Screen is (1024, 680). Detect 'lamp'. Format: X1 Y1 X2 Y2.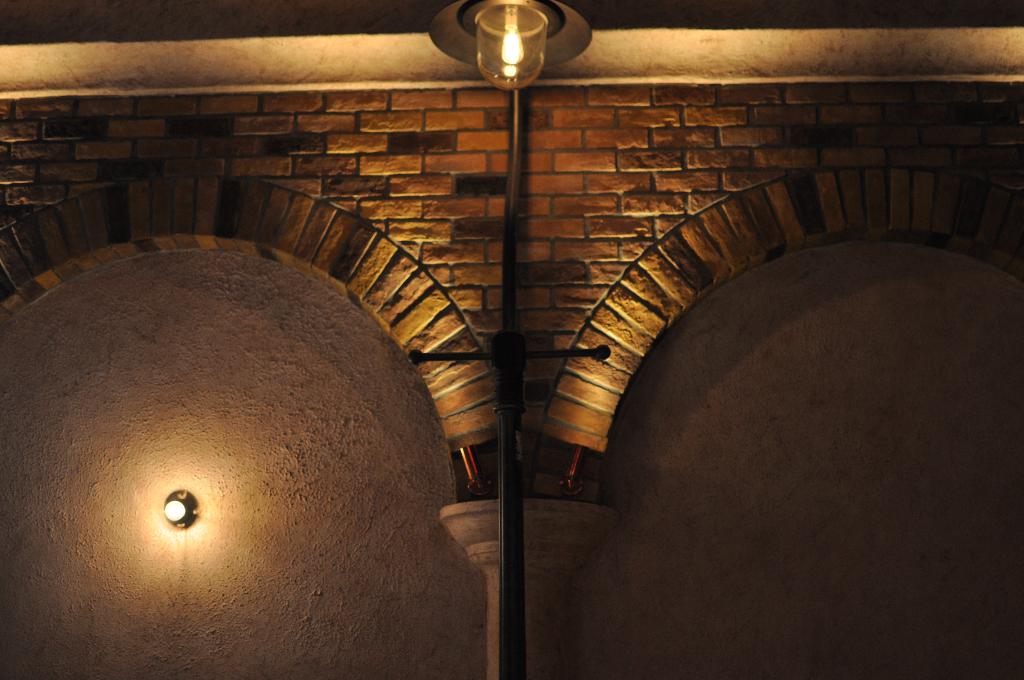
159 488 199 530.
